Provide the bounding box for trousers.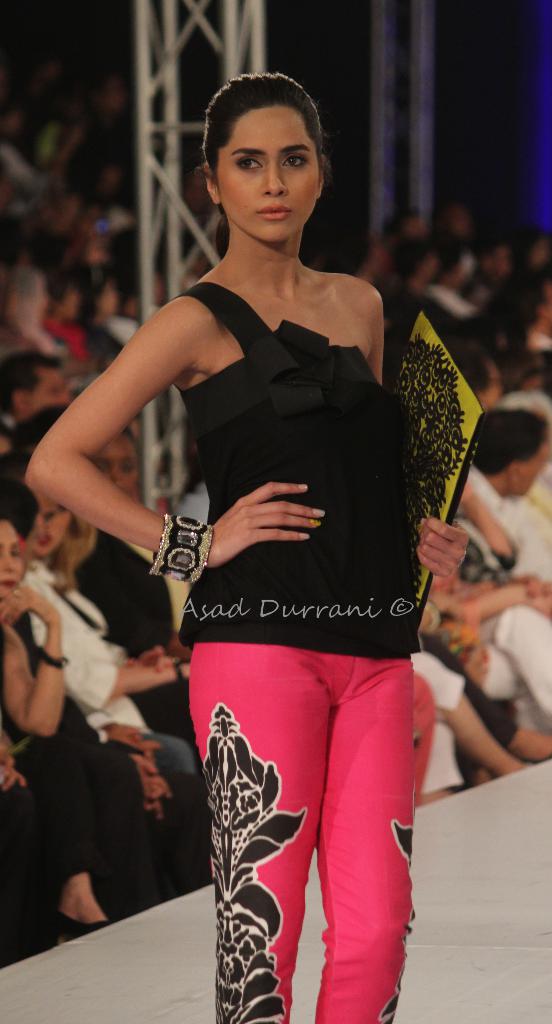
bbox(405, 648, 462, 796).
